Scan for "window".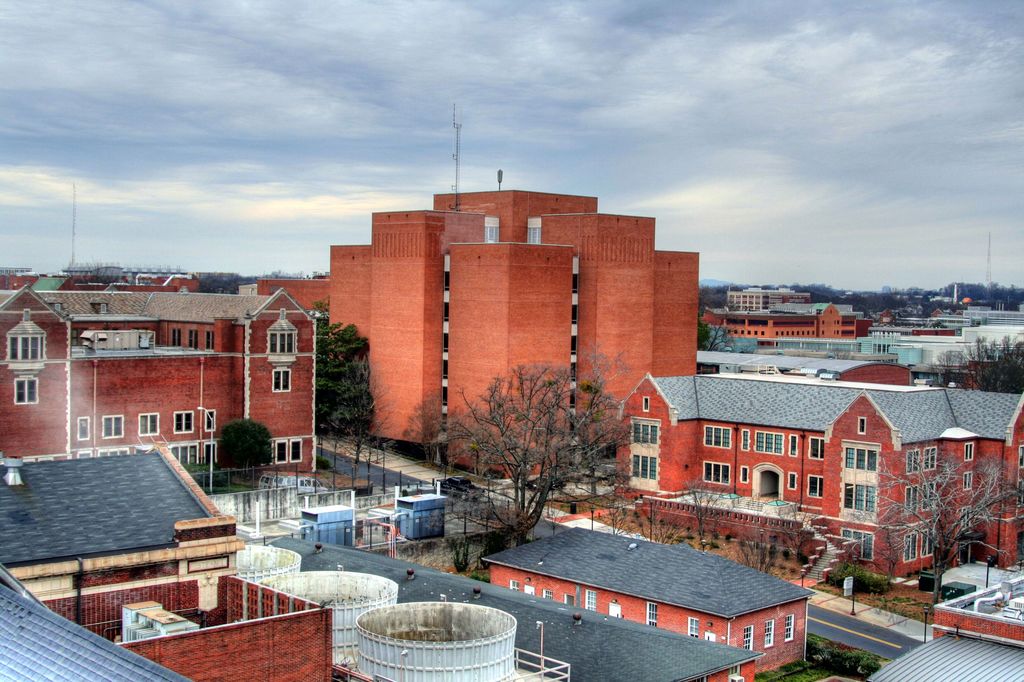
Scan result: <region>687, 617, 698, 637</region>.
